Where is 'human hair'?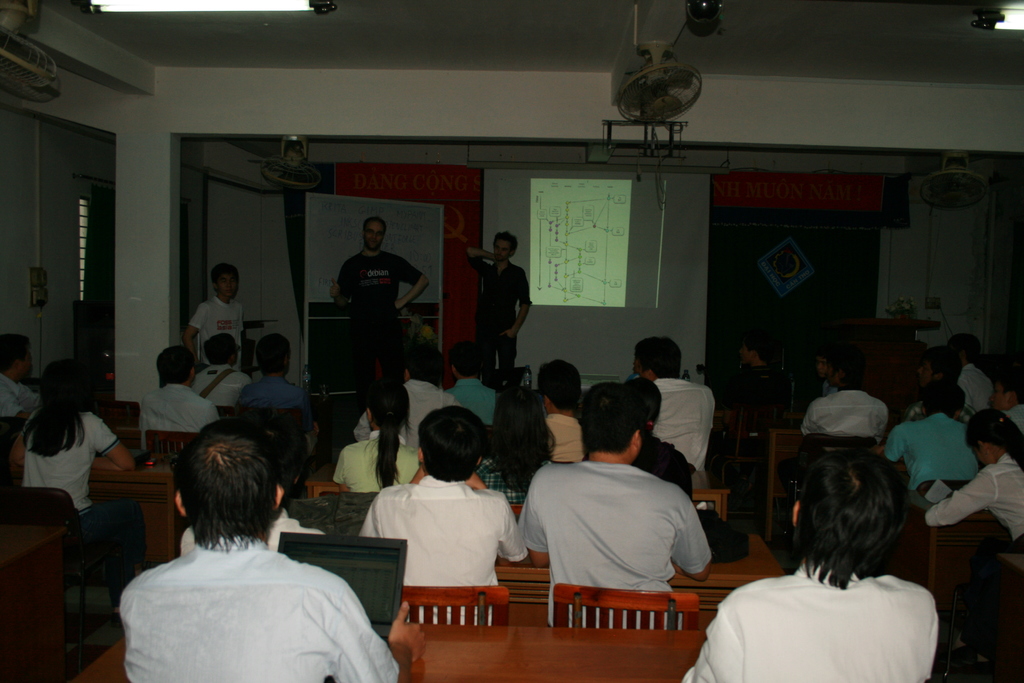
367,215,391,232.
